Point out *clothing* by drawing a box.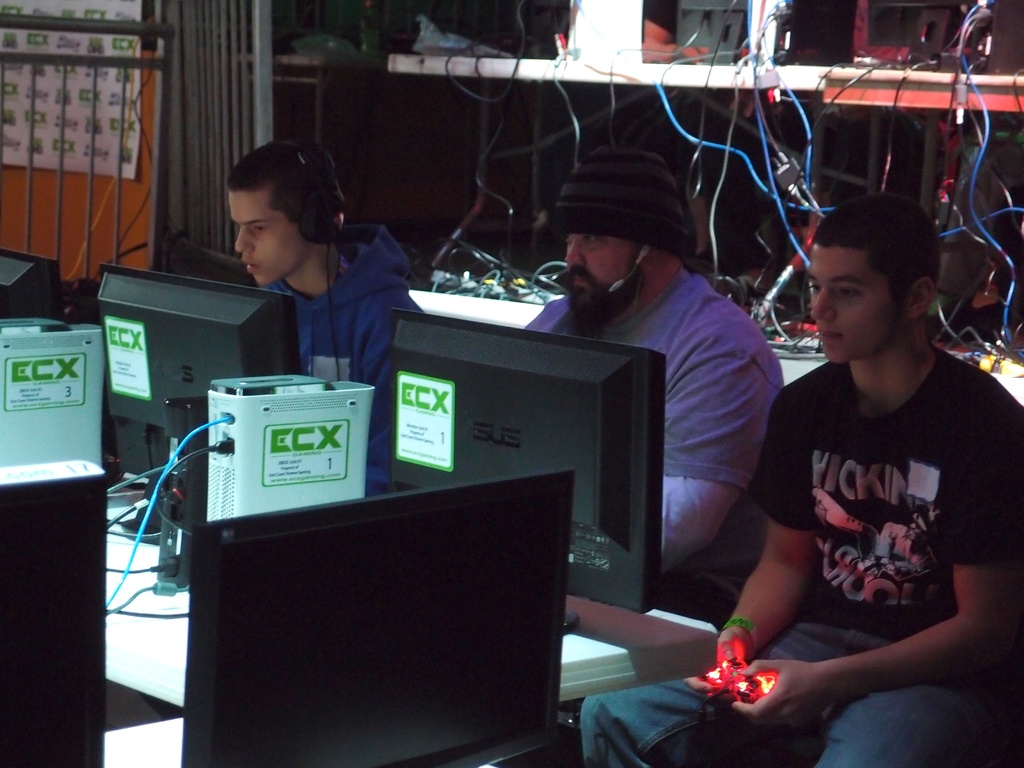
766 332 998 717.
